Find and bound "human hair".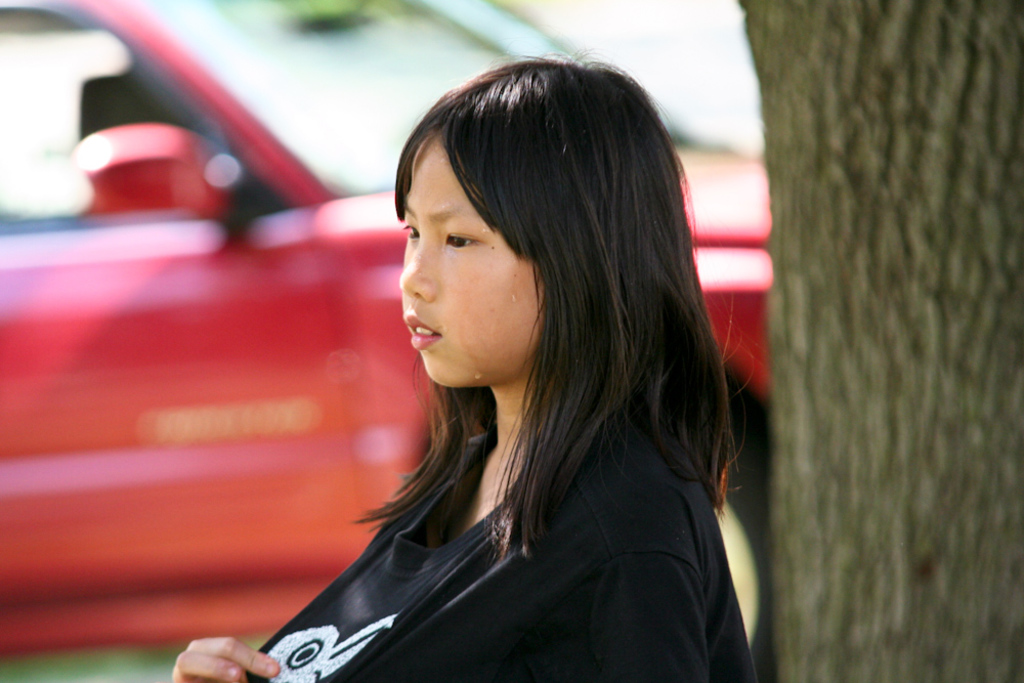
Bound: 350,46,700,587.
